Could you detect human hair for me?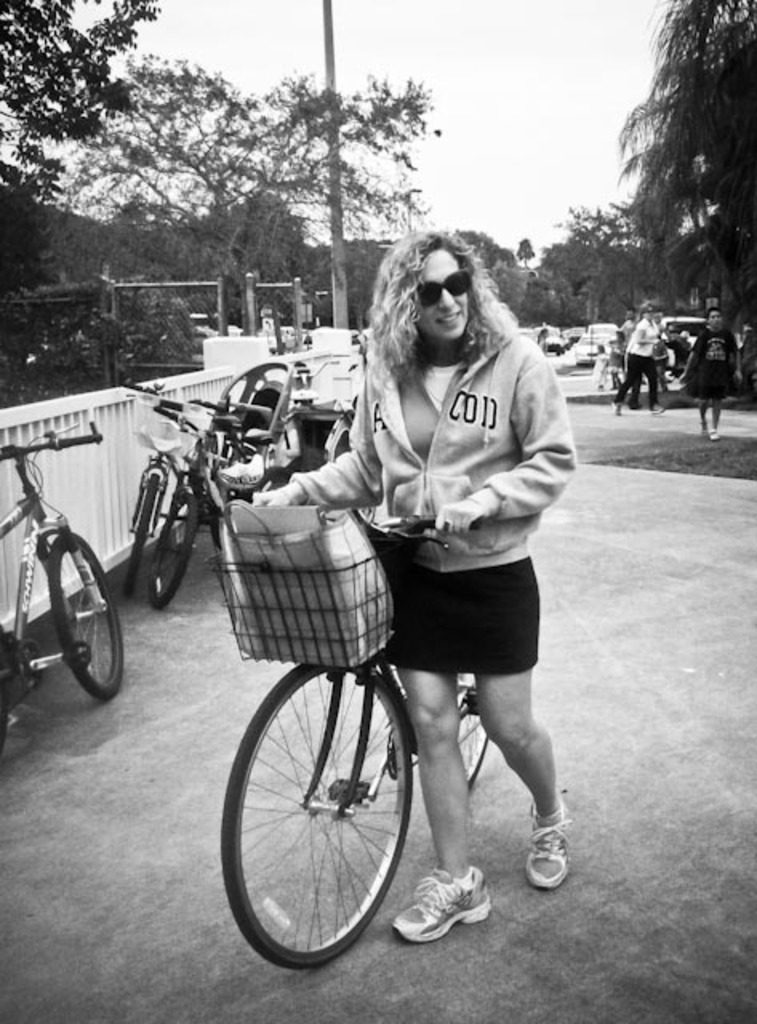
Detection result: [left=362, top=222, right=520, bottom=397].
